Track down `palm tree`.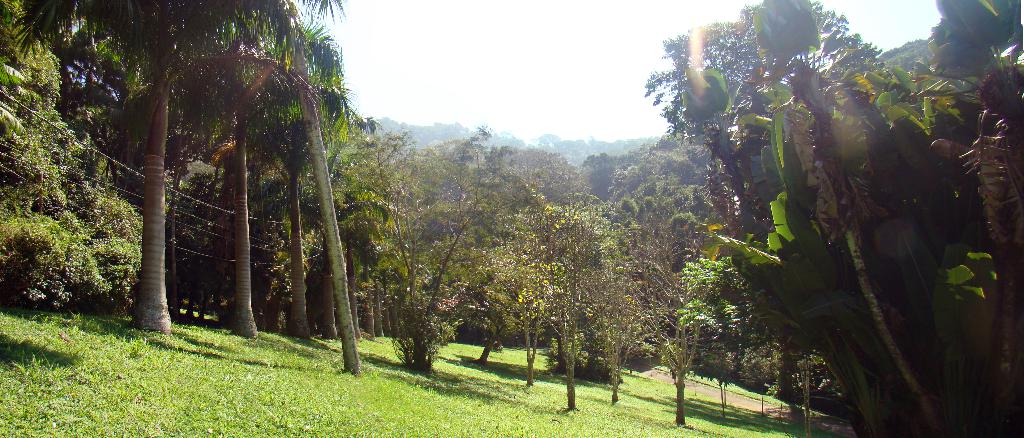
Tracked to locate(348, 134, 448, 349).
